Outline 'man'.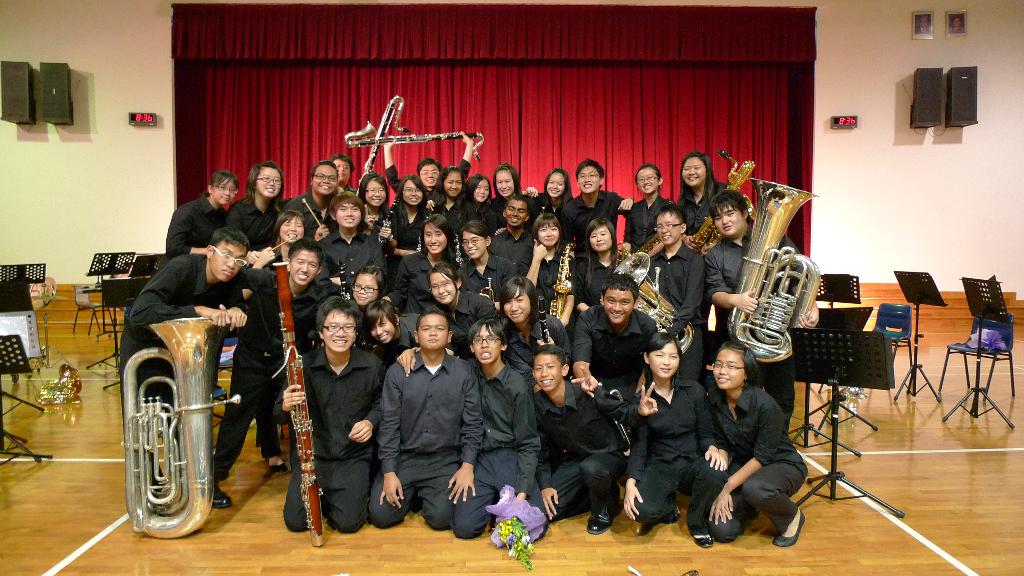
Outline: rect(550, 162, 634, 259).
